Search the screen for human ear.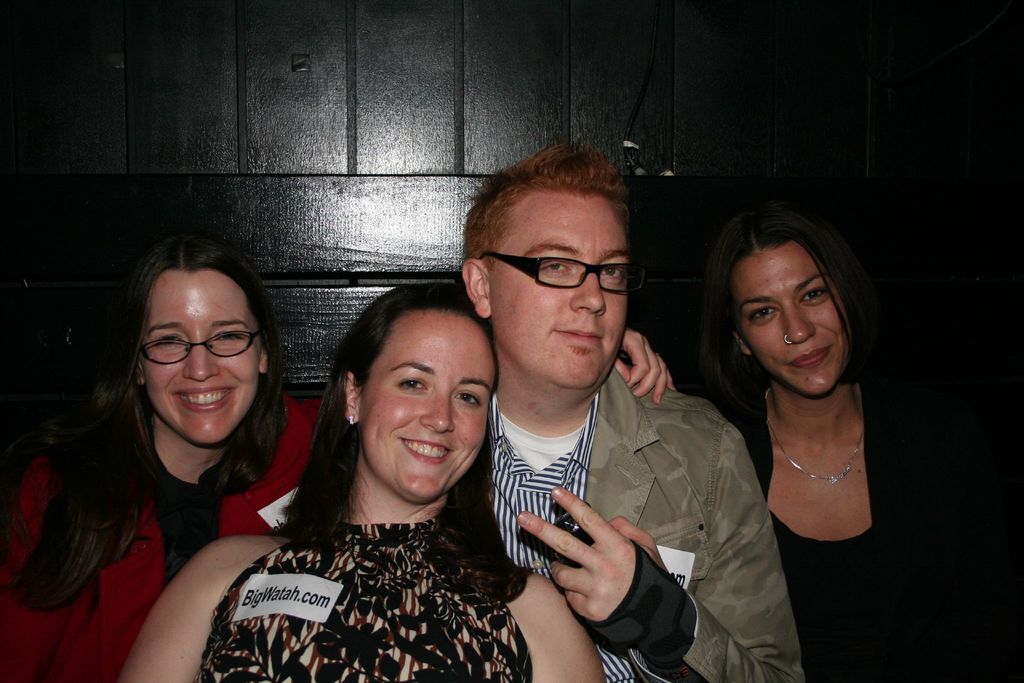
Found at x1=462 y1=256 x2=488 y2=315.
